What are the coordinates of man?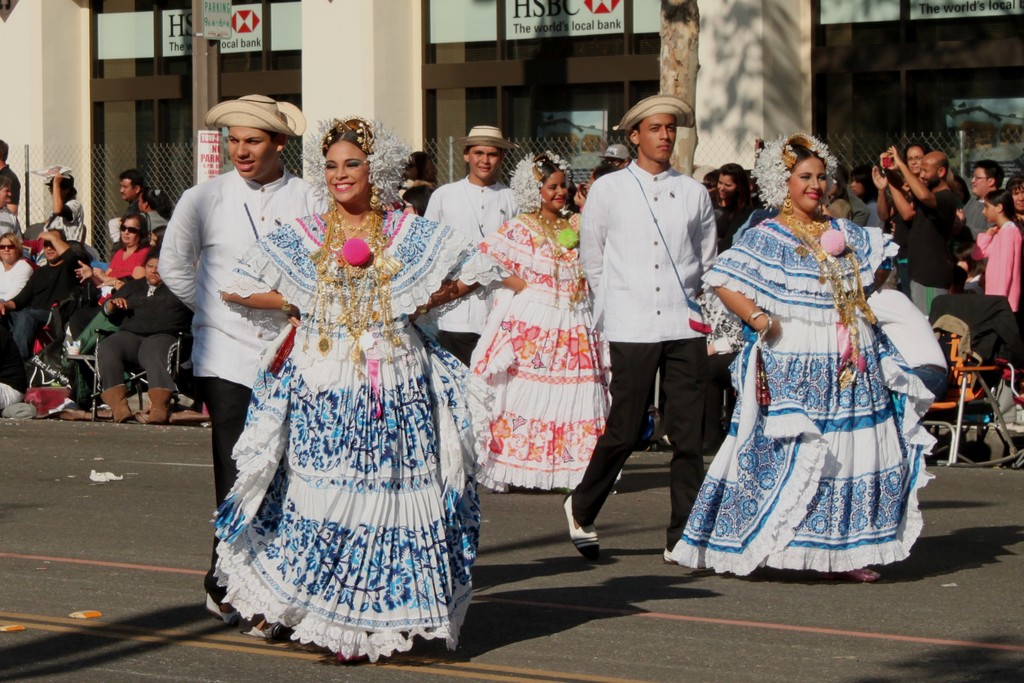
0, 138, 17, 216.
